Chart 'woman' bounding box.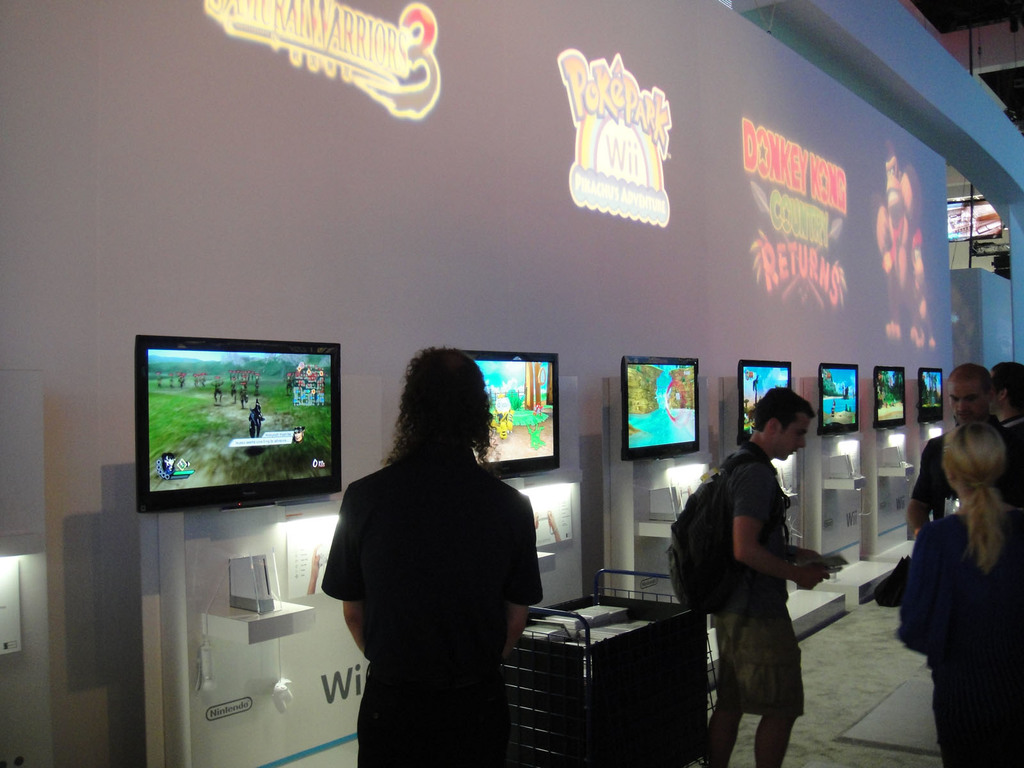
Charted: BBox(321, 349, 545, 767).
